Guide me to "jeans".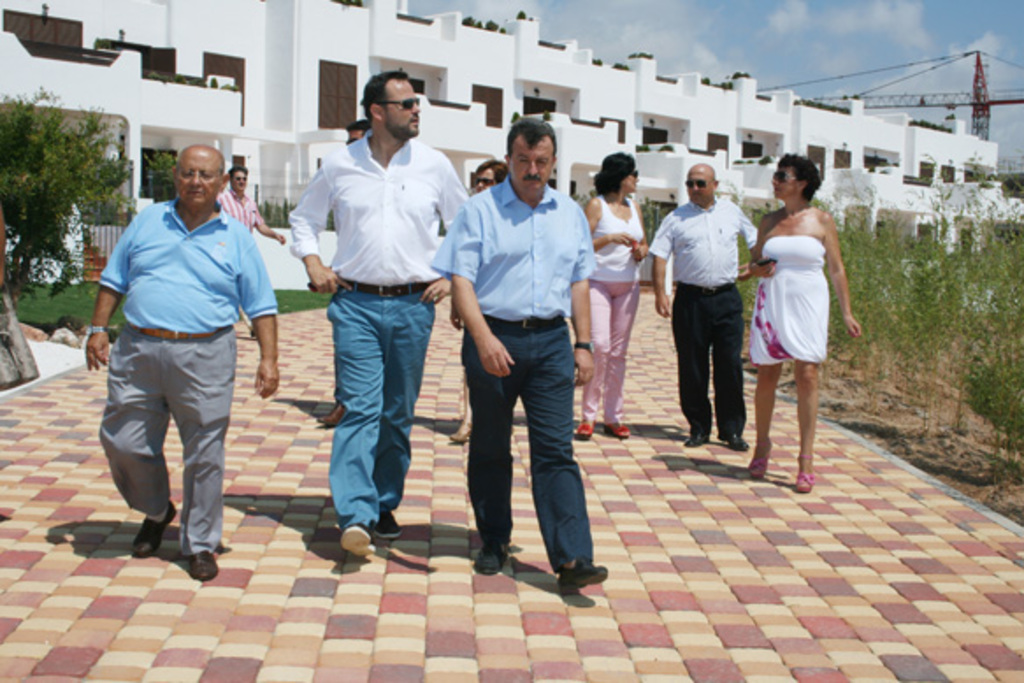
Guidance: 458:323:595:560.
